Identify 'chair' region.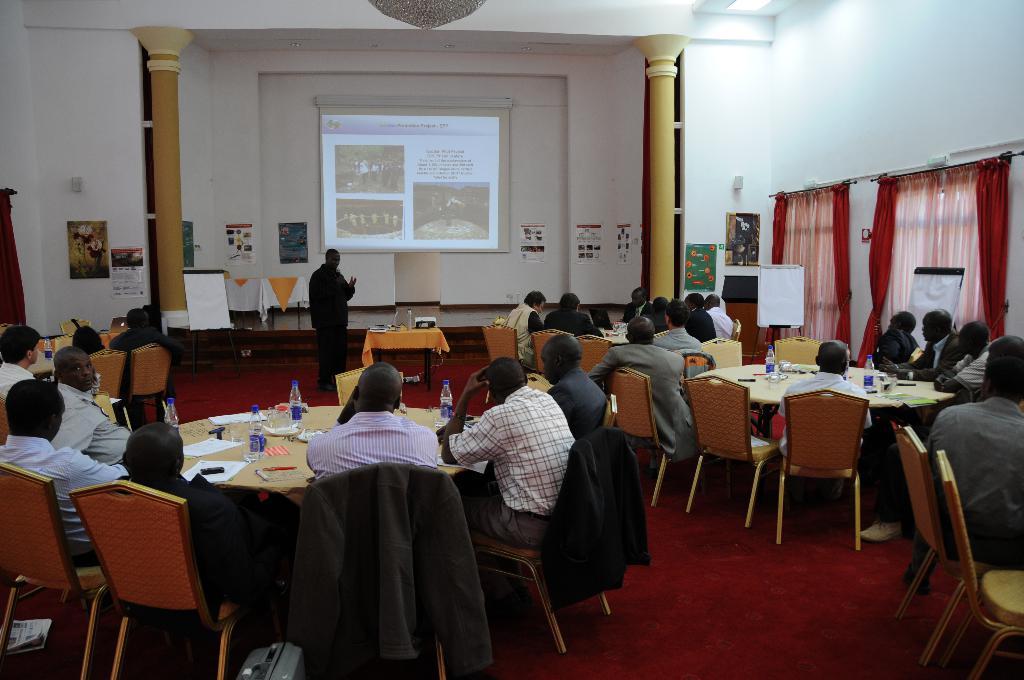
Region: pyautogui.locateOnScreen(707, 336, 746, 366).
